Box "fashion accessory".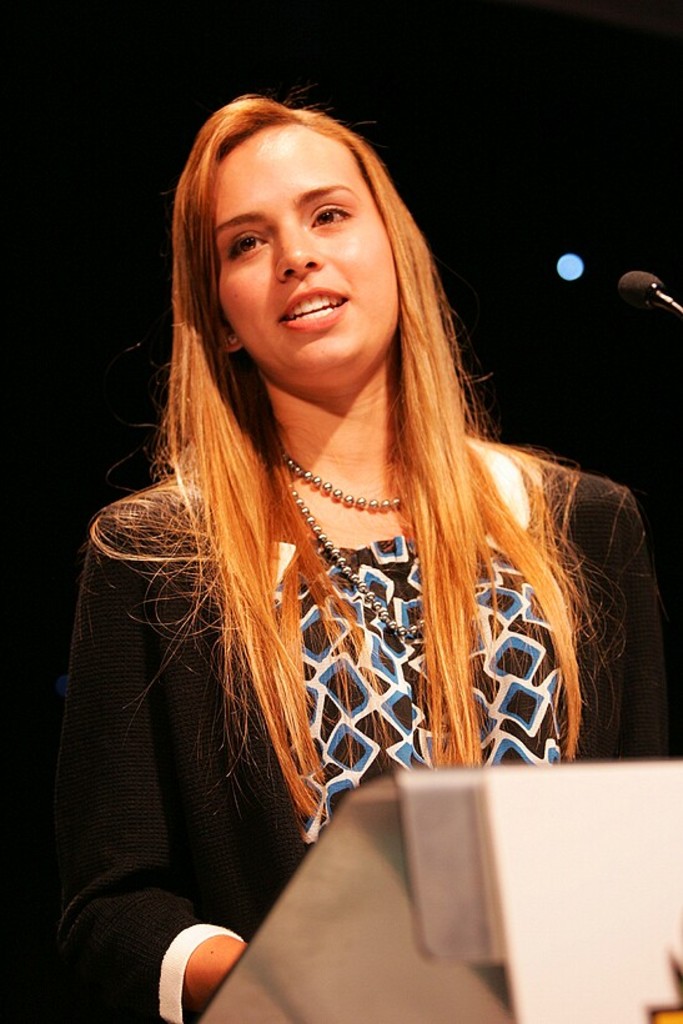
230/331/241/343.
